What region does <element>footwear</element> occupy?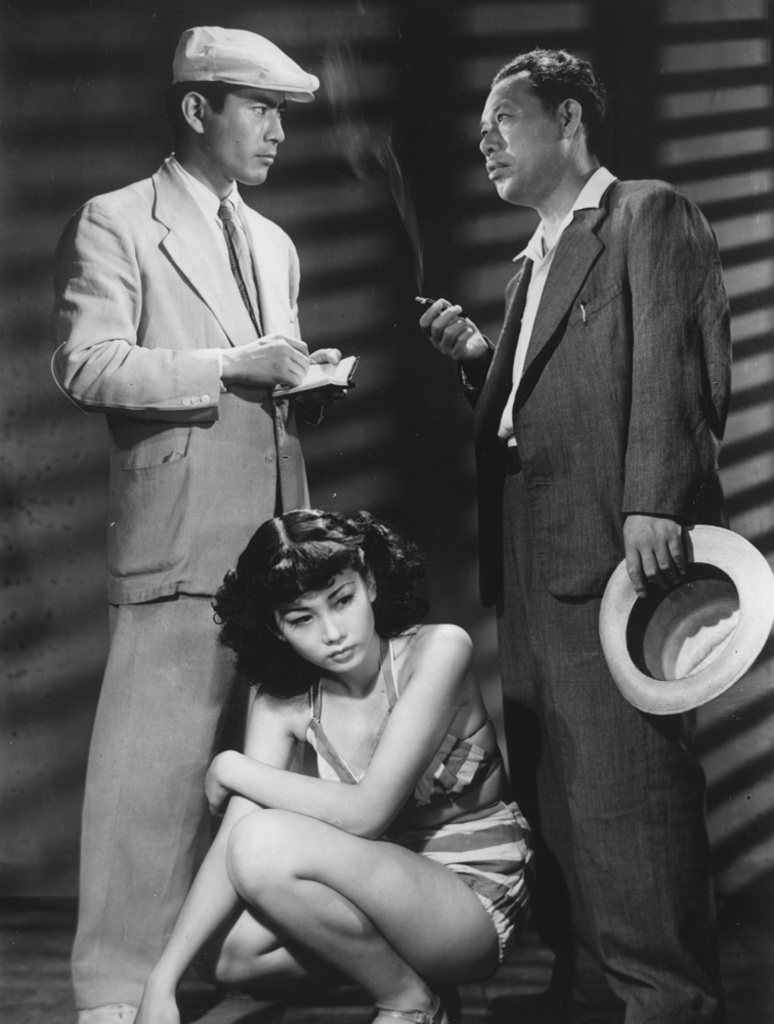
<bbox>369, 998, 453, 1023</bbox>.
